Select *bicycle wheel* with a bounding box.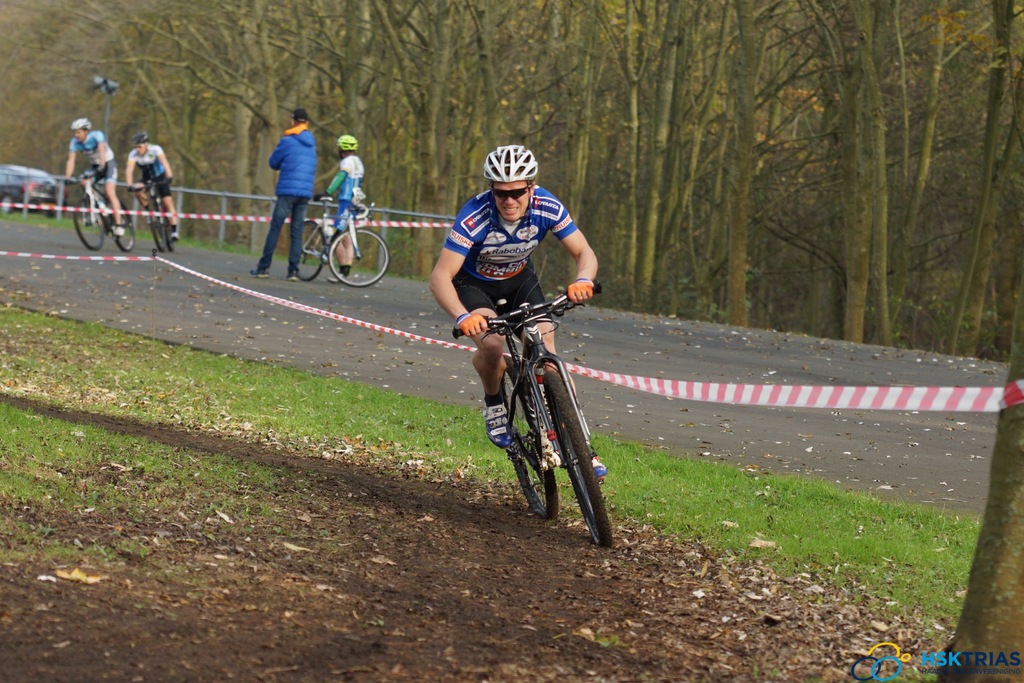
select_region(109, 204, 134, 251).
